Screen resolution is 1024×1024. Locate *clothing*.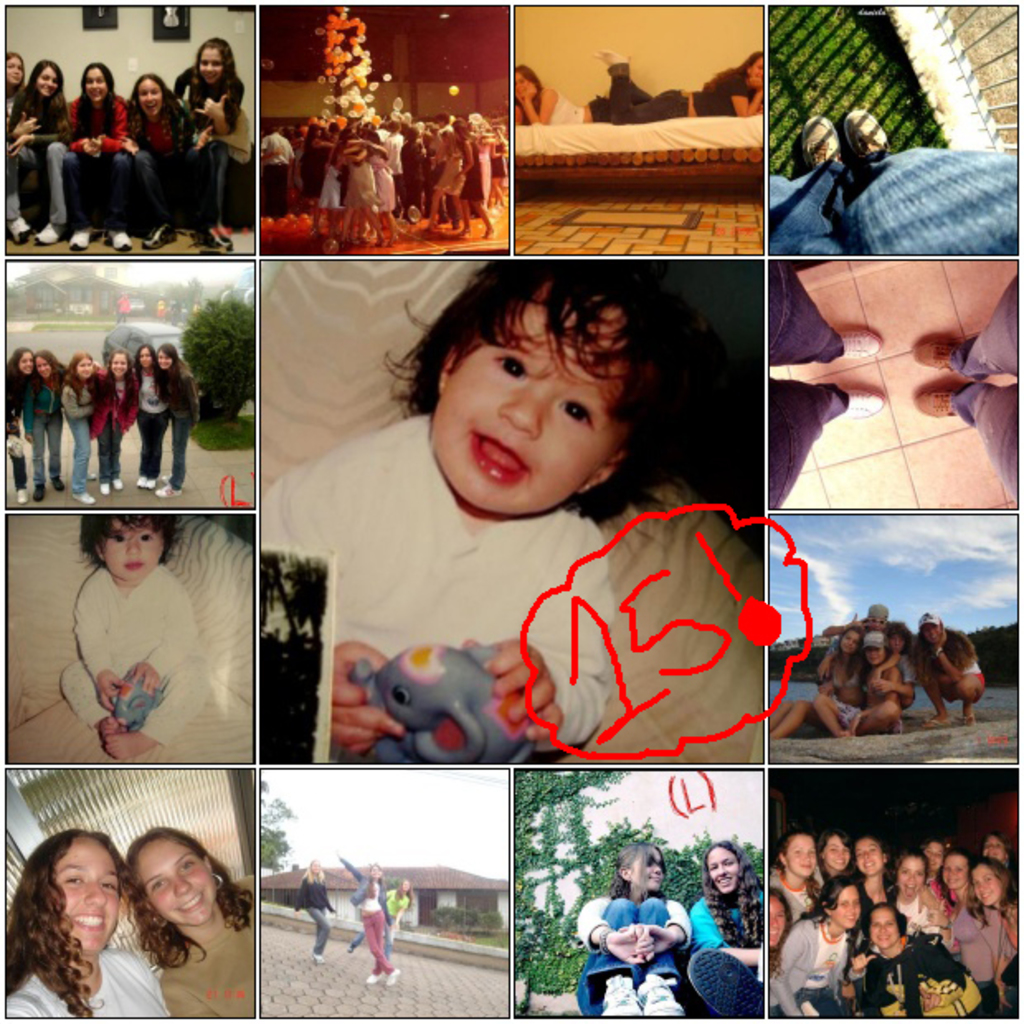
x1=831, y1=661, x2=862, y2=690.
